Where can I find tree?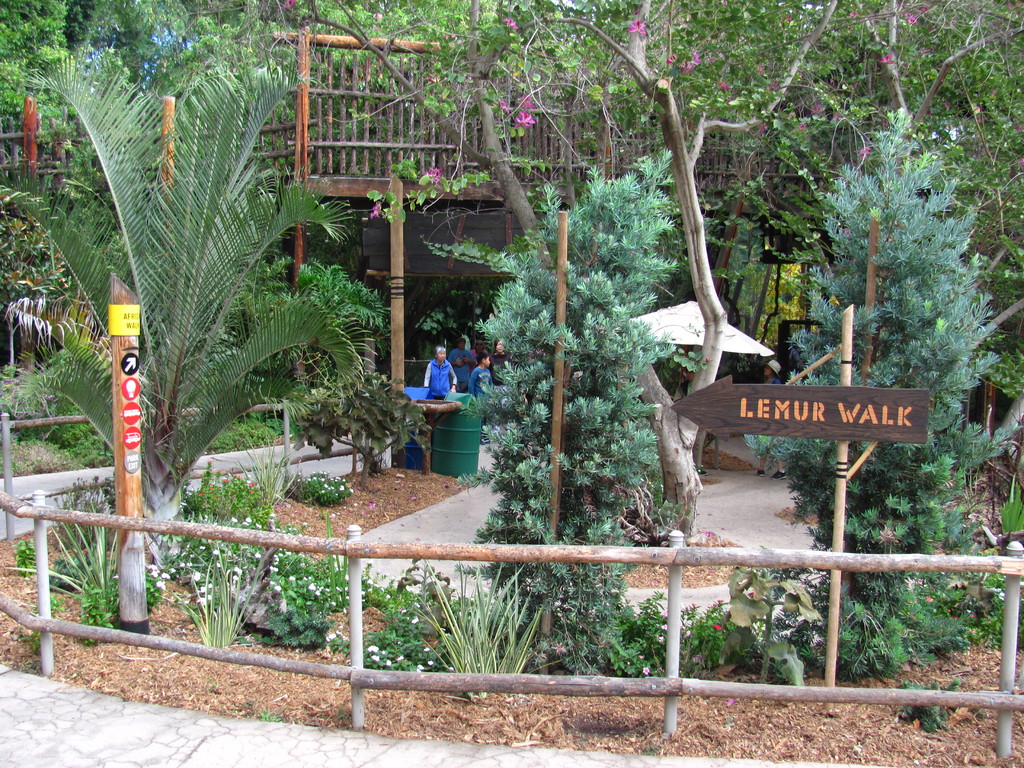
You can find it at crop(0, 63, 369, 584).
